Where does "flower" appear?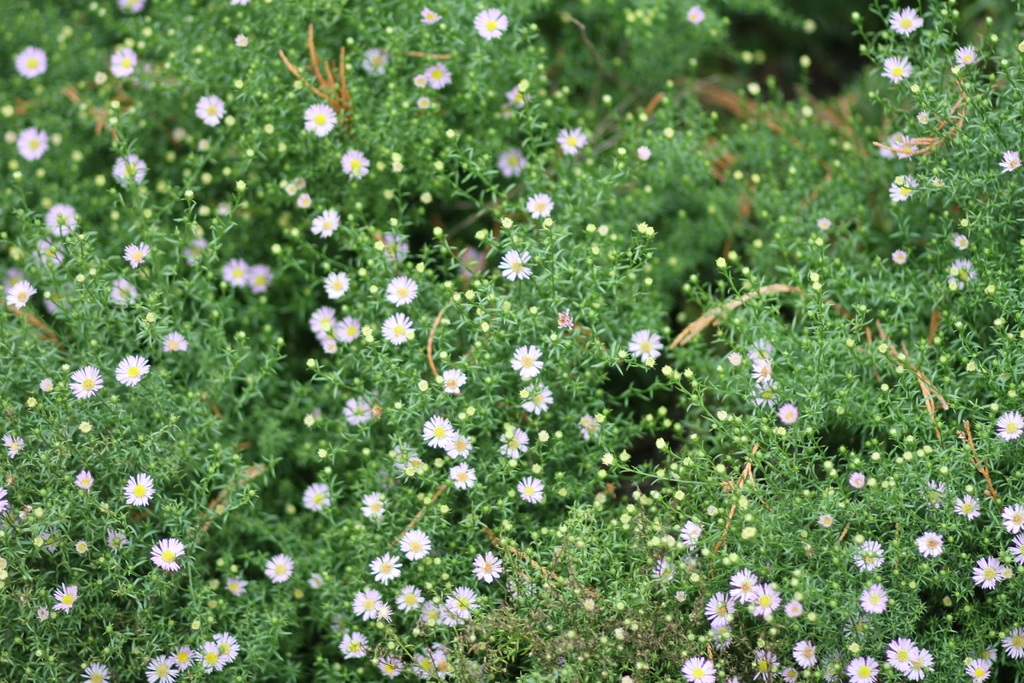
Appears at [952, 233, 970, 251].
